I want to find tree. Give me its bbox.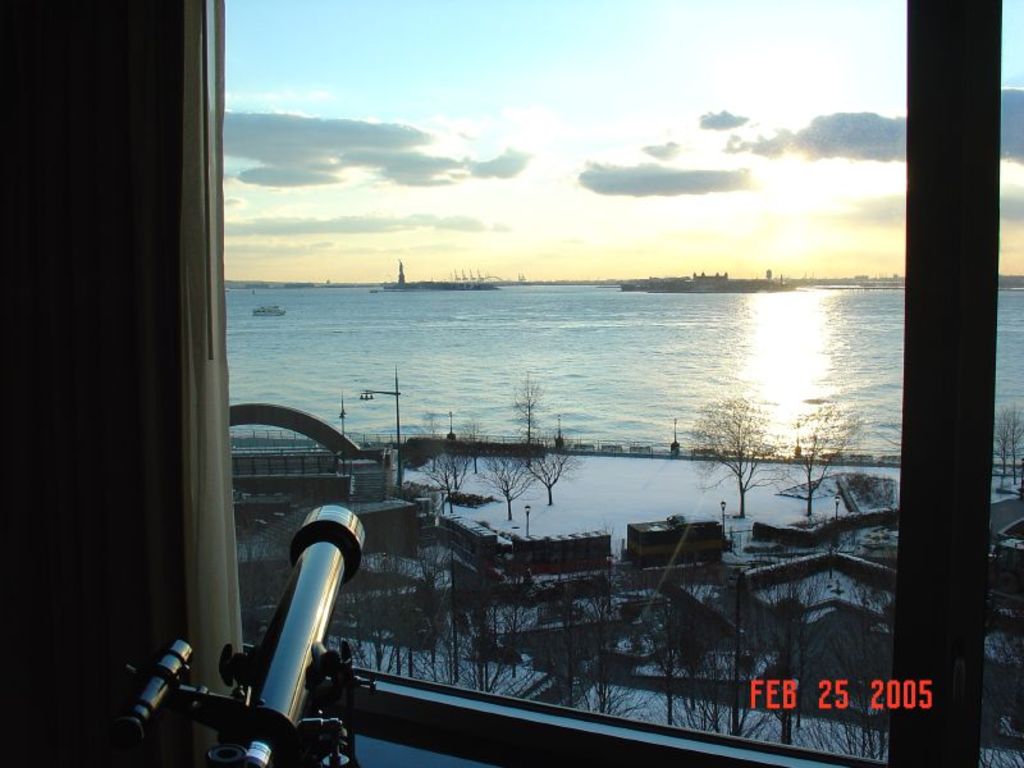
(518,430,588,507).
